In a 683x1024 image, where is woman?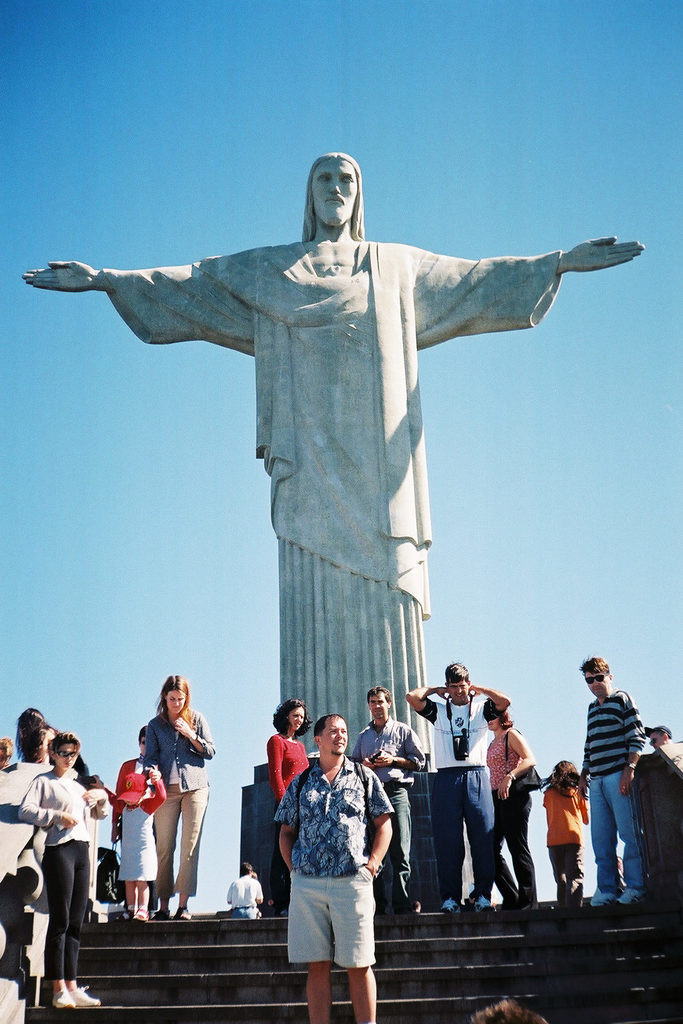
bbox=(490, 710, 538, 917).
